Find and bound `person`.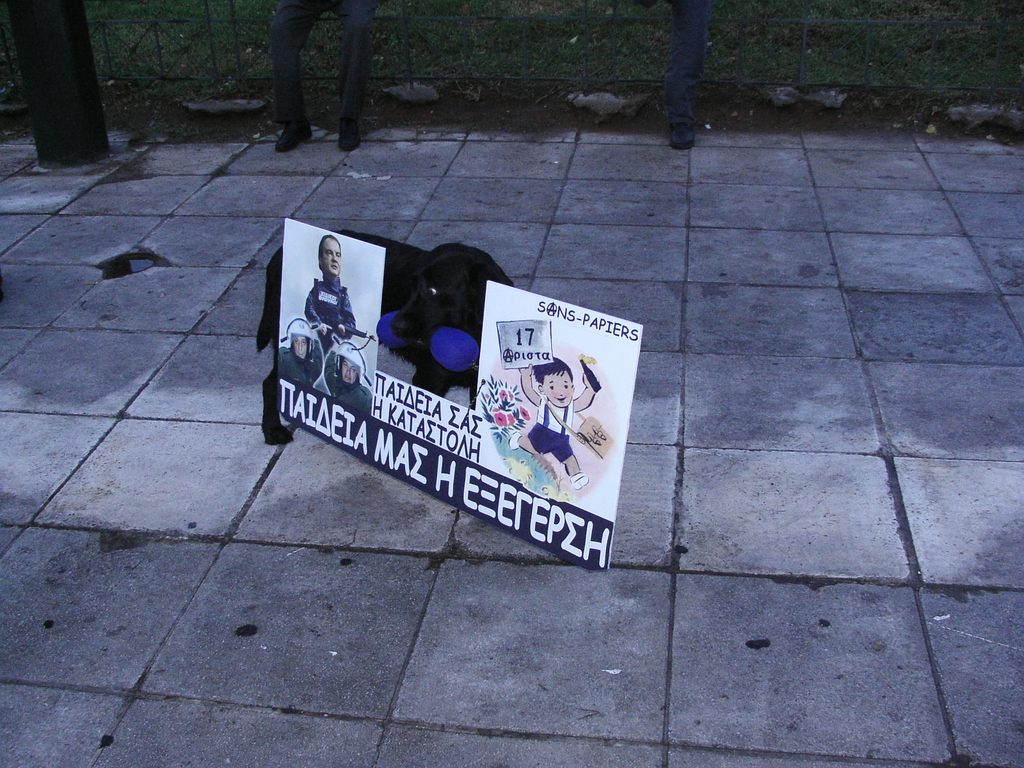
Bound: detection(278, 318, 320, 385).
